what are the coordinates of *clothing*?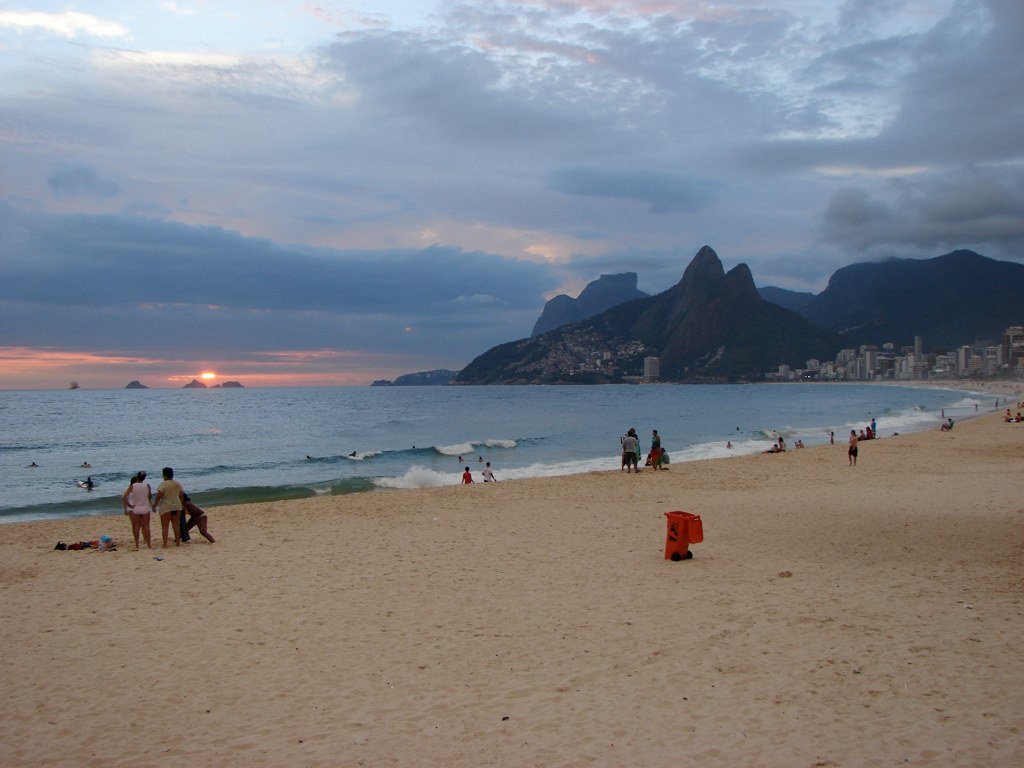
bbox=[156, 479, 185, 519].
